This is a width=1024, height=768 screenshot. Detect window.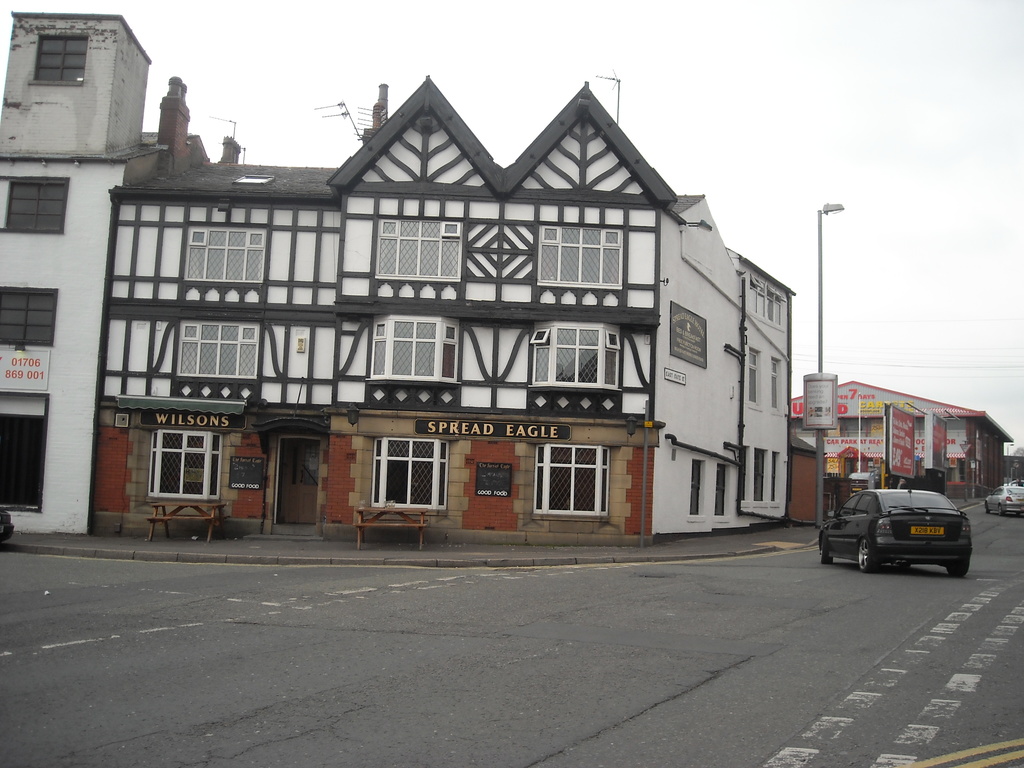
<region>861, 493, 874, 516</region>.
